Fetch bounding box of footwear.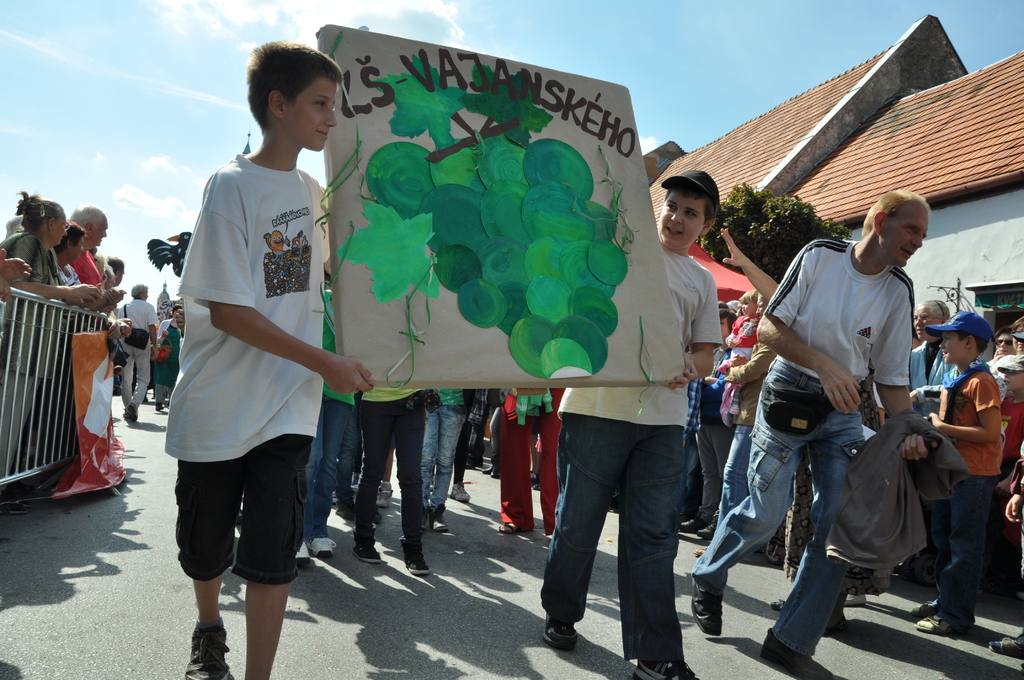
Bbox: (x1=353, y1=527, x2=386, y2=568).
